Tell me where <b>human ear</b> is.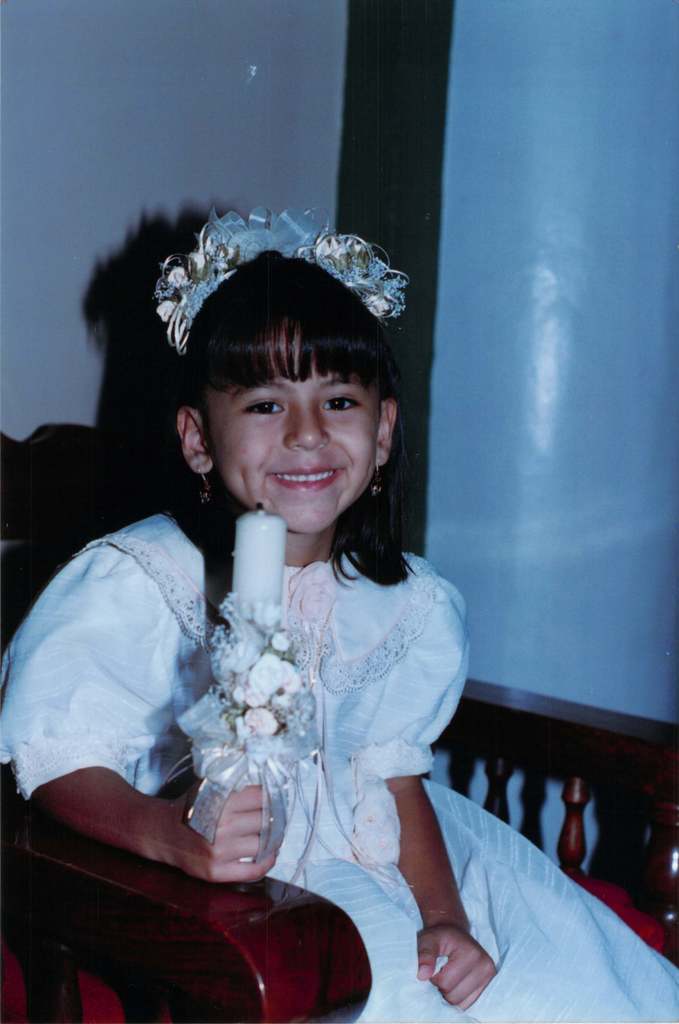
<b>human ear</b> is at left=378, top=402, right=394, bottom=470.
